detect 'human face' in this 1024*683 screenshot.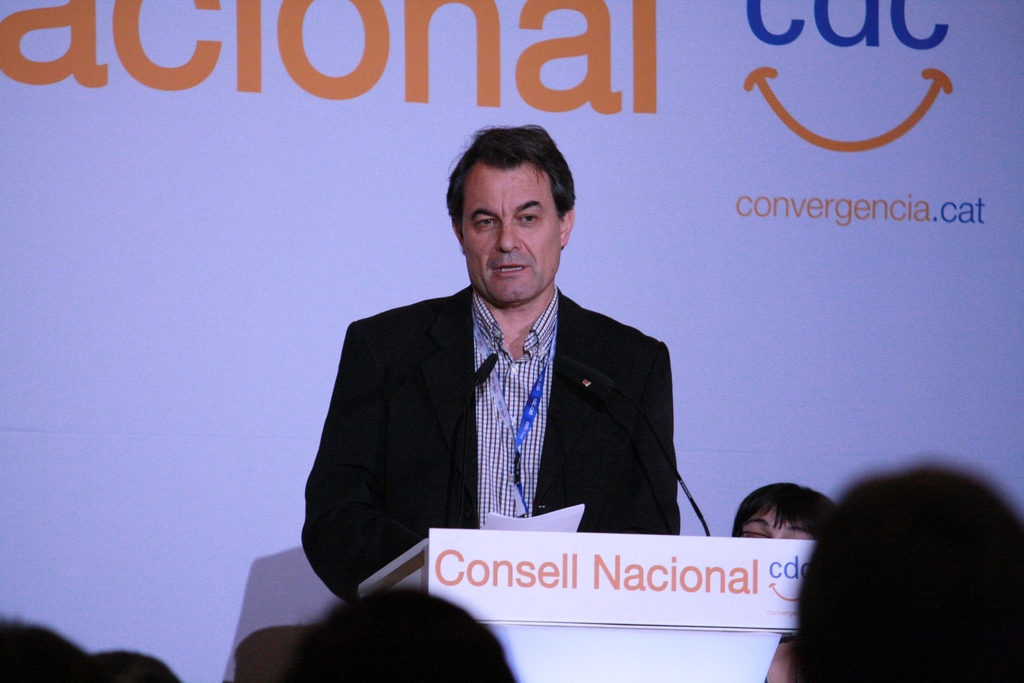
Detection: <bbox>468, 164, 560, 304</bbox>.
